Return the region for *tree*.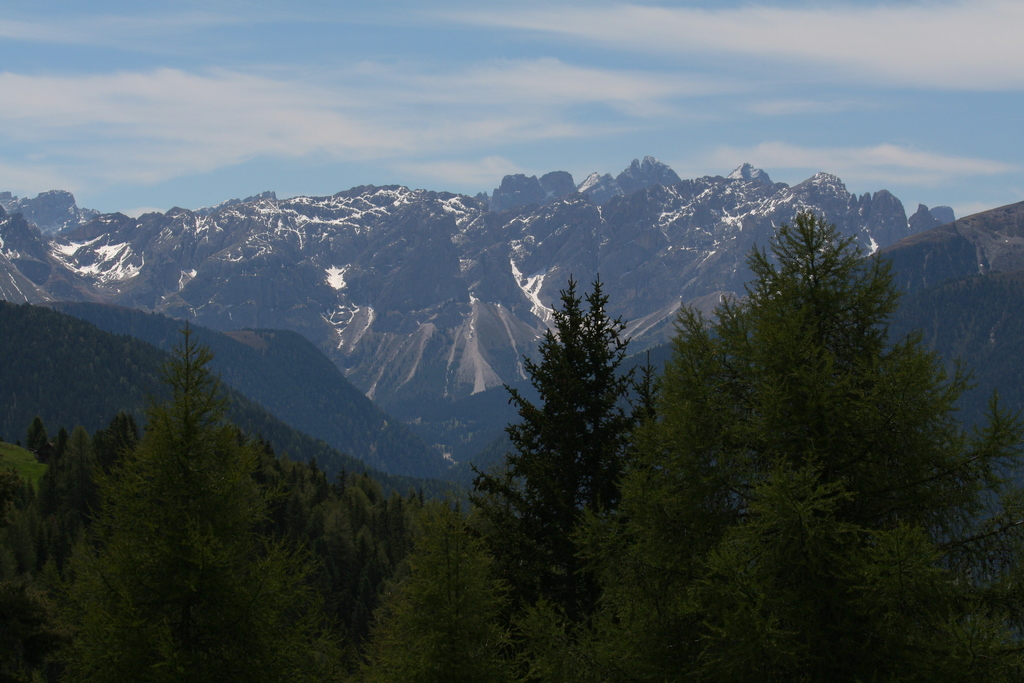
detection(556, 457, 1018, 682).
